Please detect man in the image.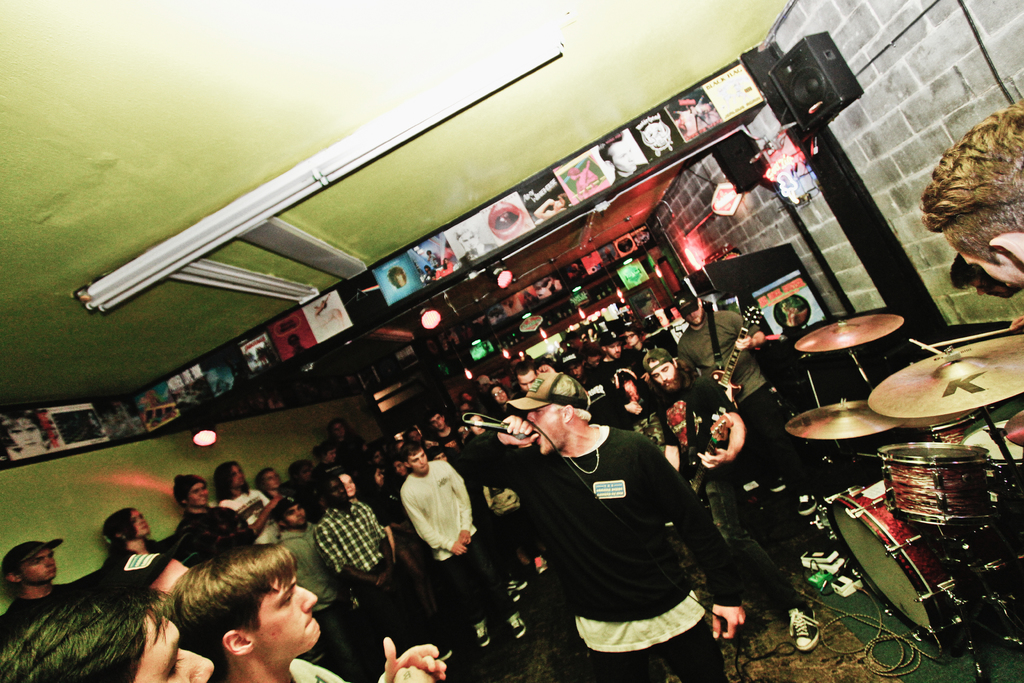
BBox(0, 587, 219, 682).
